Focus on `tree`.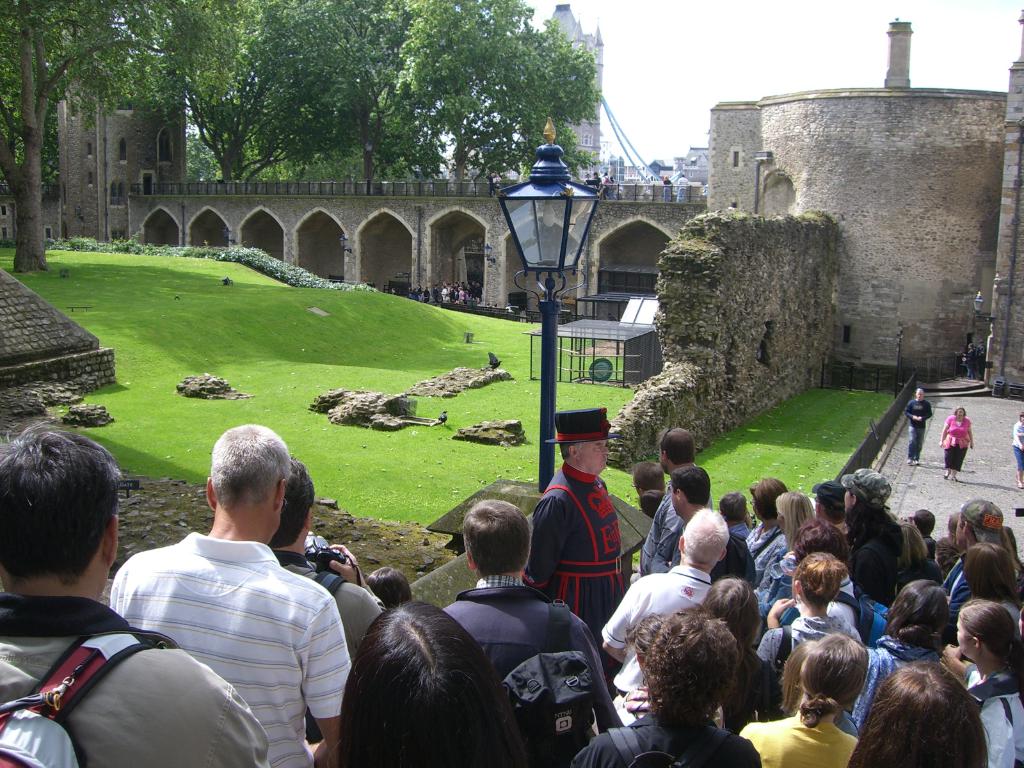
Focused at (0, 0, 604, 268).
